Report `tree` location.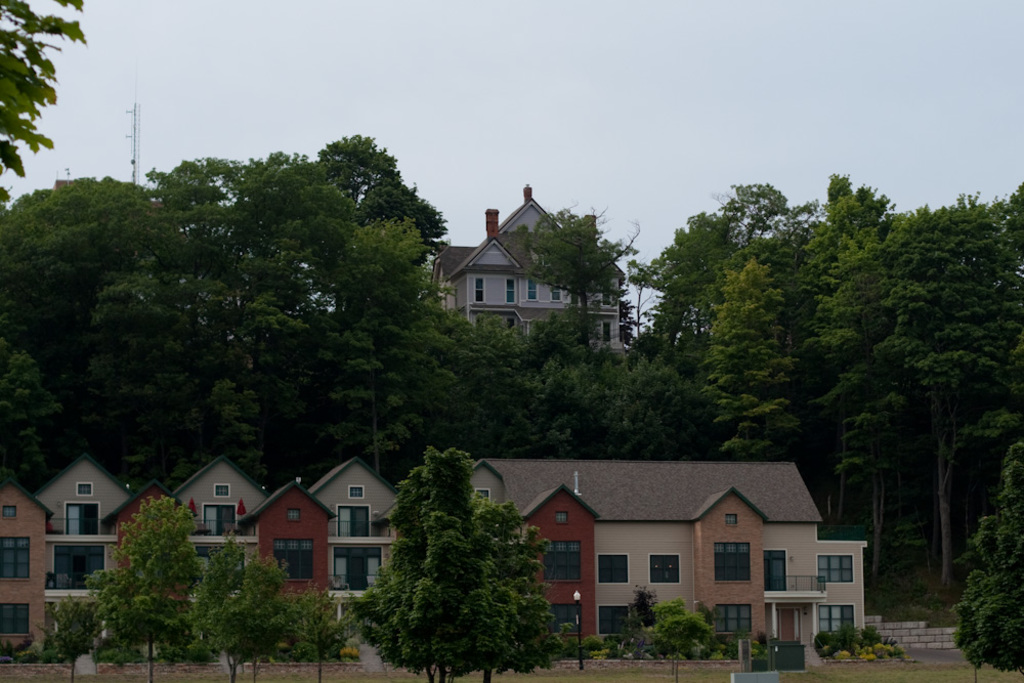
Report: pyautogui.locateOnScreen(0, 0, 89, 206).
